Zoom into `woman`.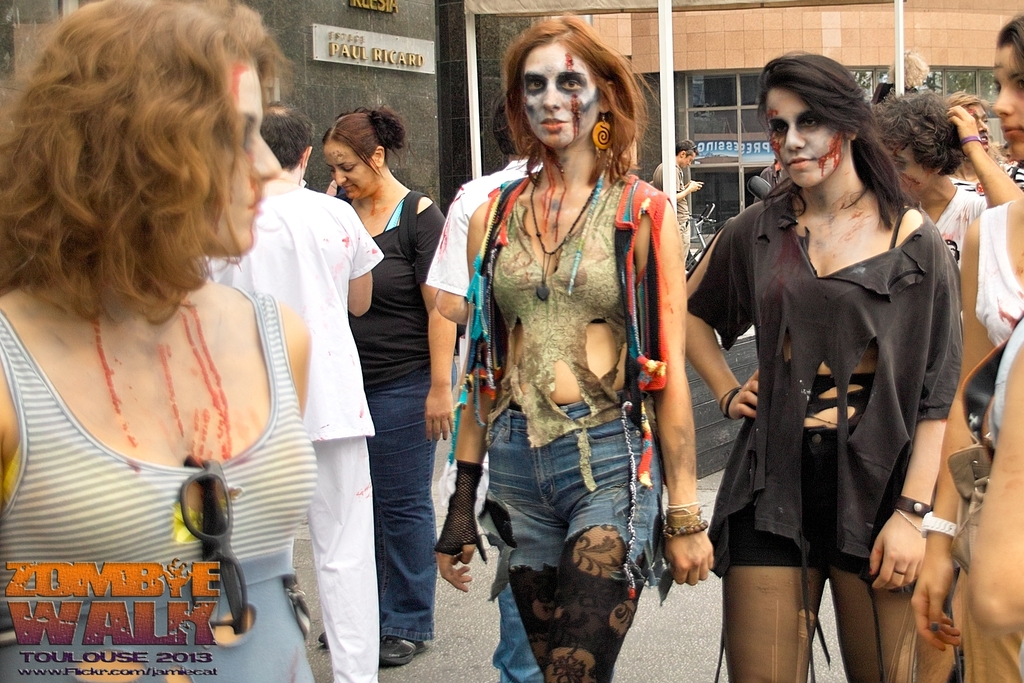
Zoom target: {"x1": 906, "y1": 12, "x2": 1023, "y2": 682}.
